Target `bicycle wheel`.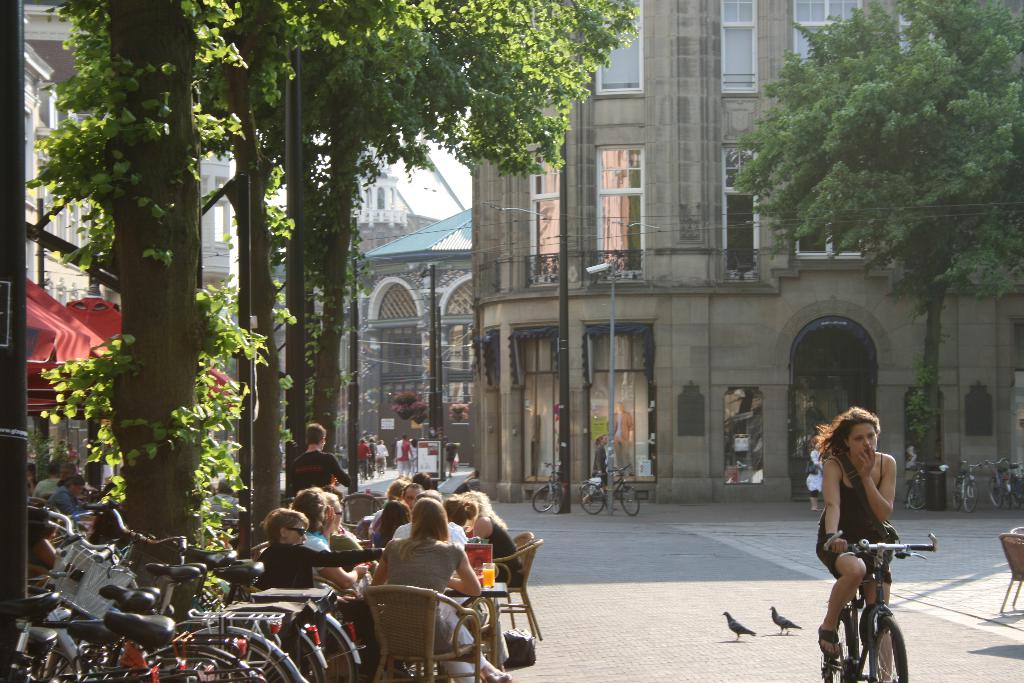
Target region: box=[990, 475, 1006, 511].
